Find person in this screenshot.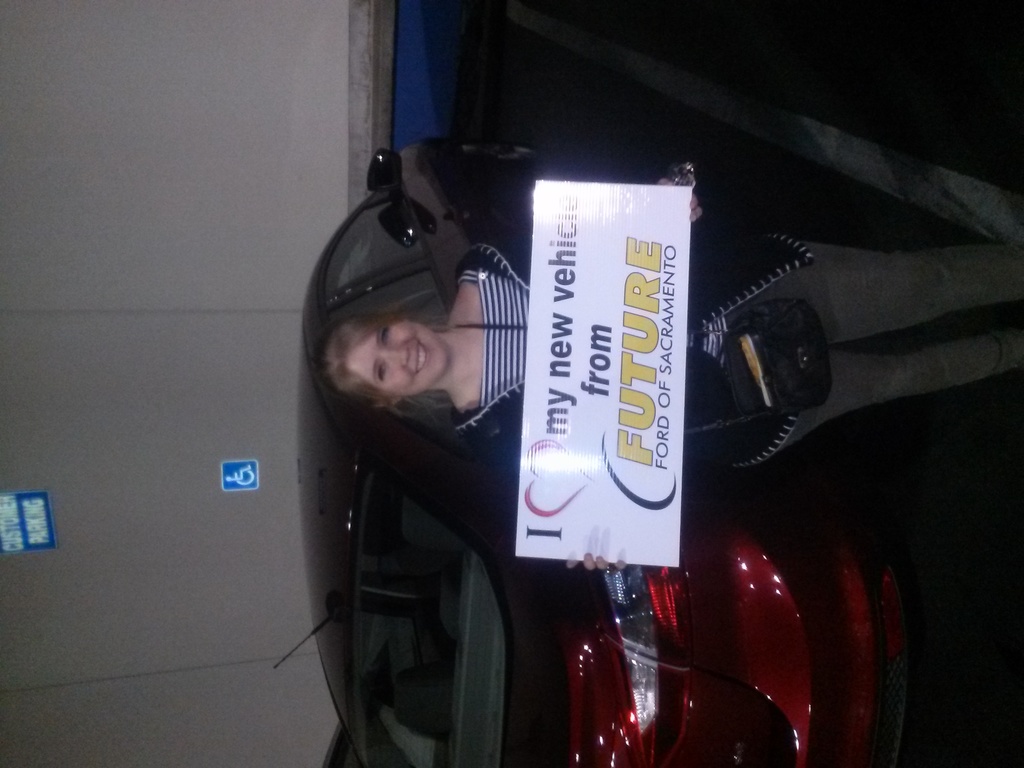
The bounding box for person is 312/156/1023/466.
